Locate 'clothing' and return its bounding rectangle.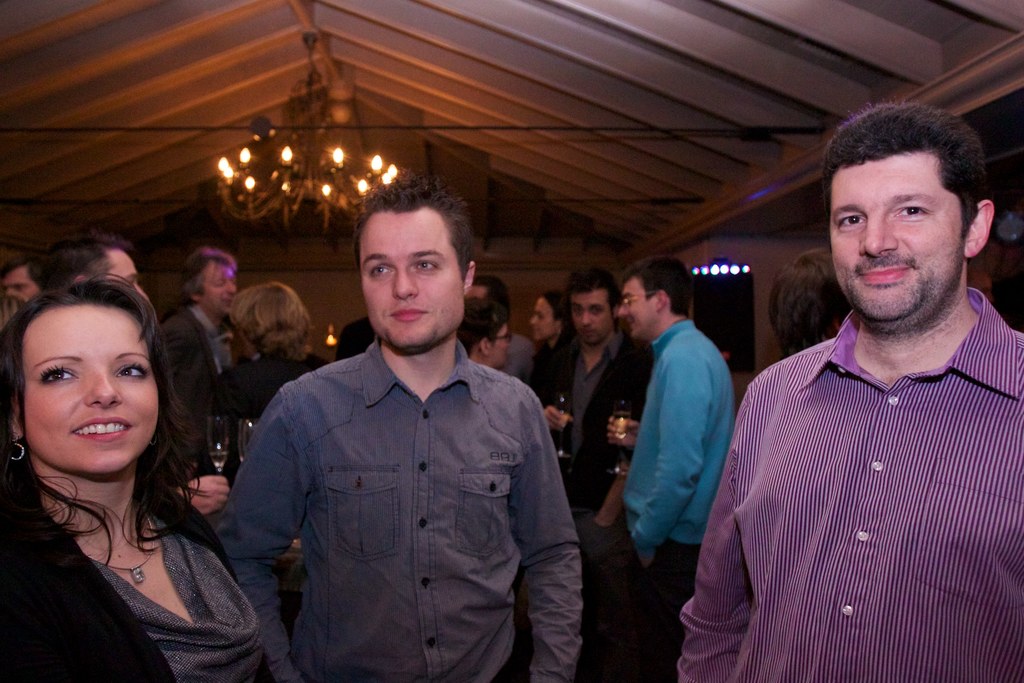
region(705, 291, 1023, 682).
